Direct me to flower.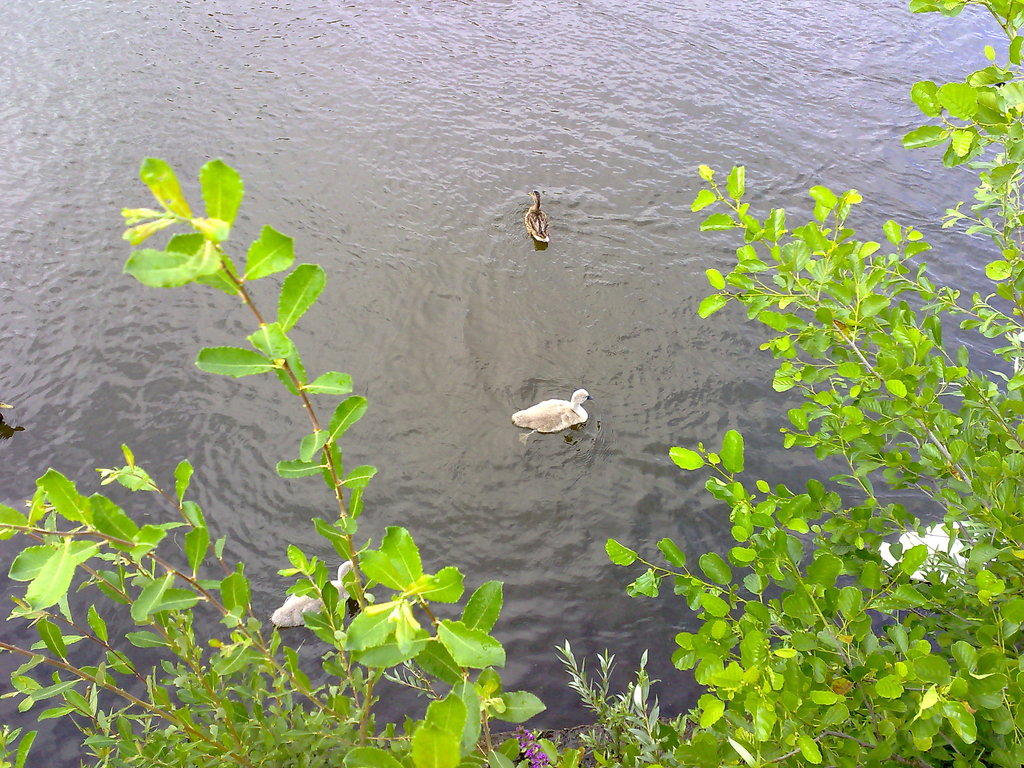
Direction: locate(520, 726, 541, 767).
